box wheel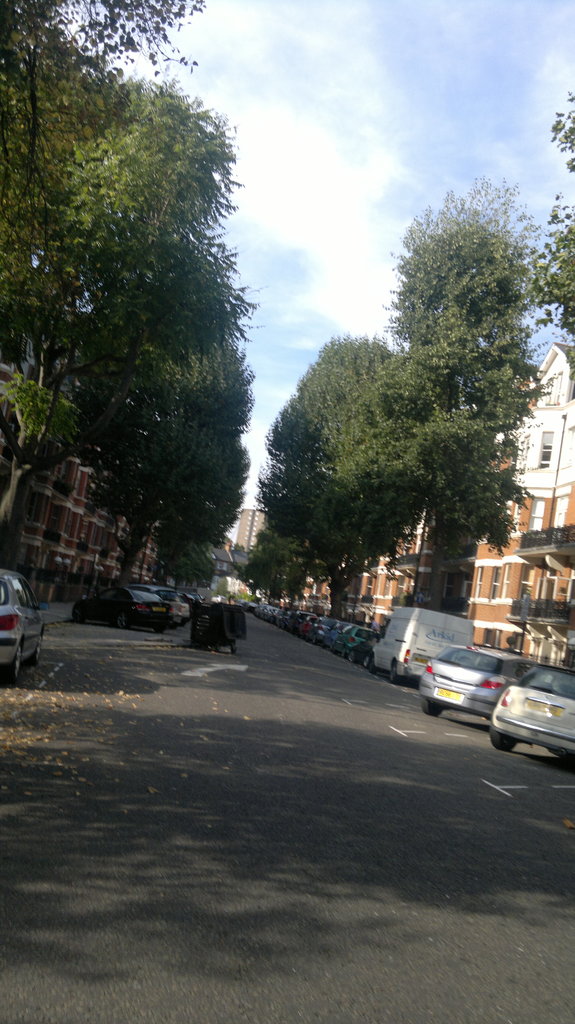
crop(33, 632, 45, 665)
